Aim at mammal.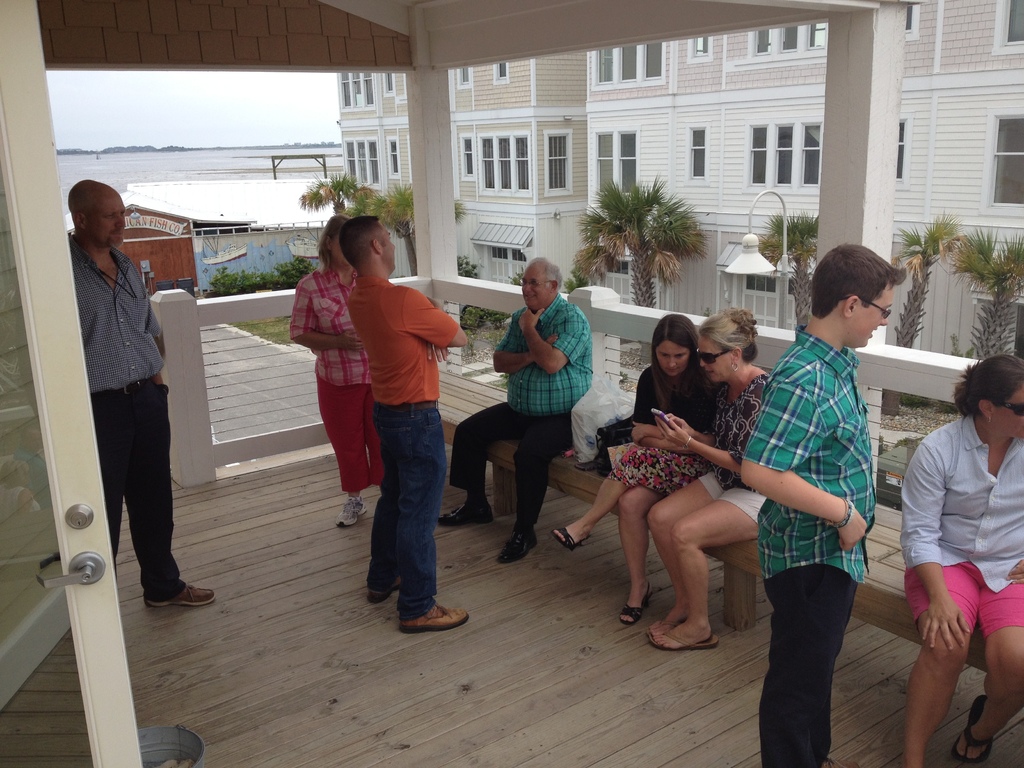
Aimed at 643, 310, 770, 653.
